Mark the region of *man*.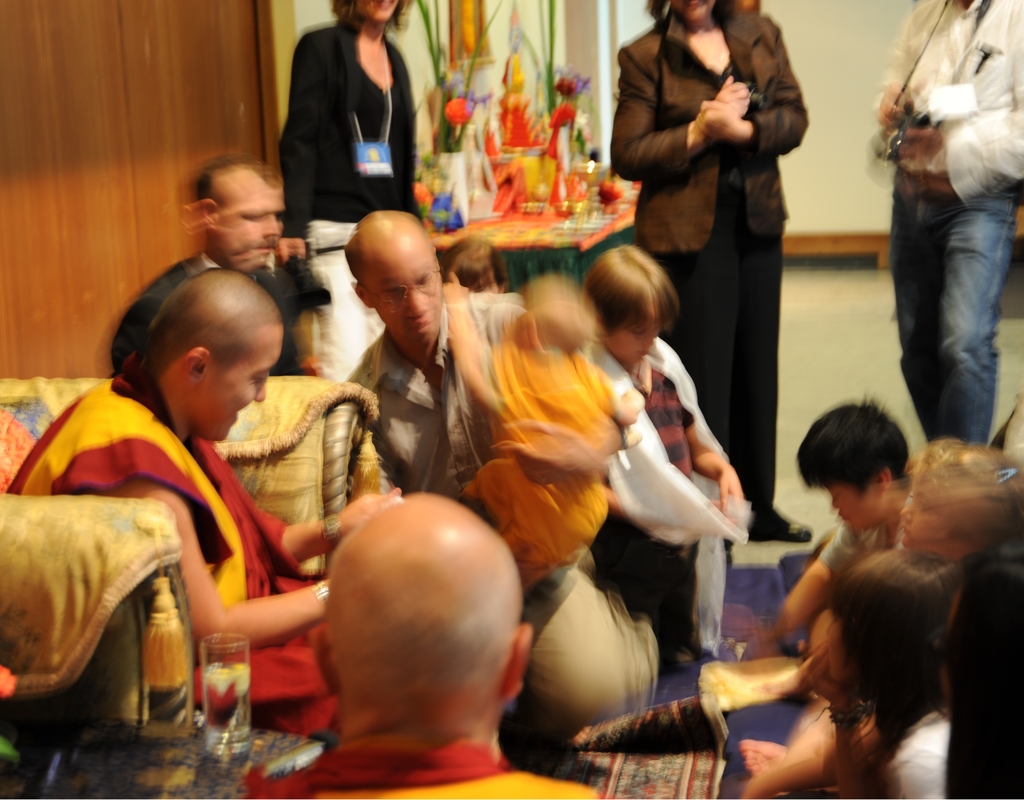
Region: BBox(108, 152, 355, 389).
